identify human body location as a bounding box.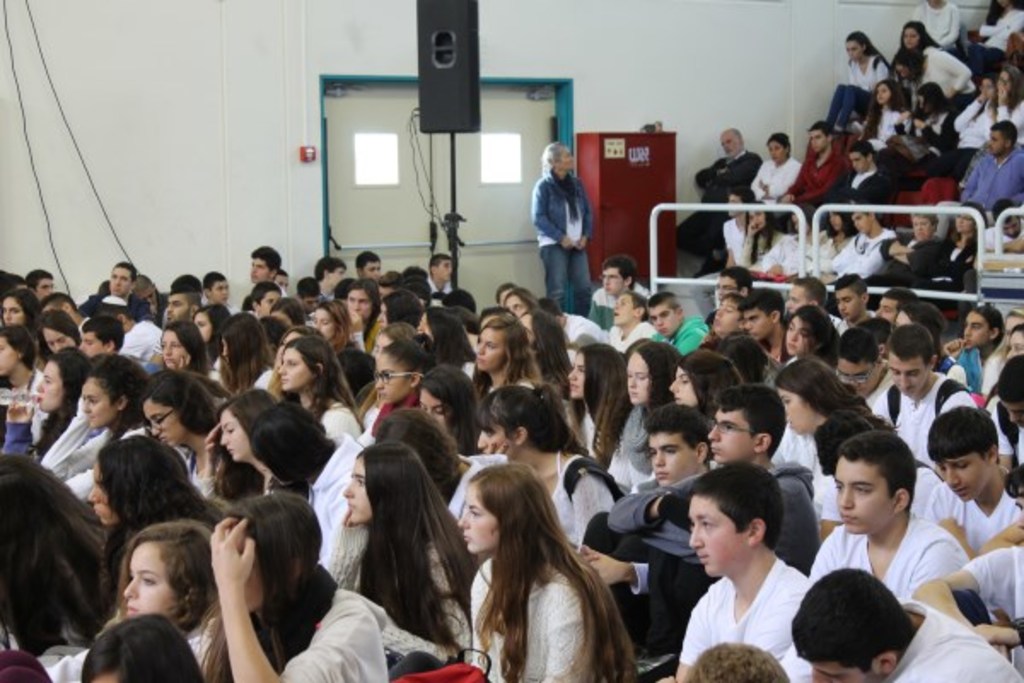
detection(896, 14, 966, 97).
